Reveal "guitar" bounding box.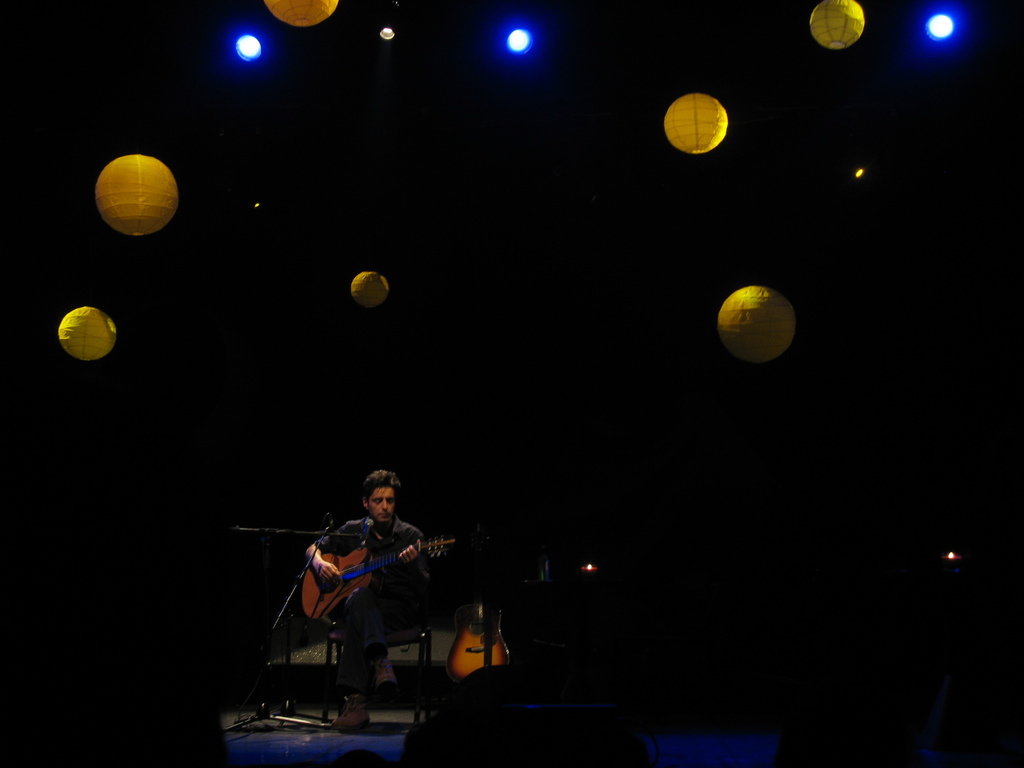
Revealed: crop(448, 532, 523, 683).
